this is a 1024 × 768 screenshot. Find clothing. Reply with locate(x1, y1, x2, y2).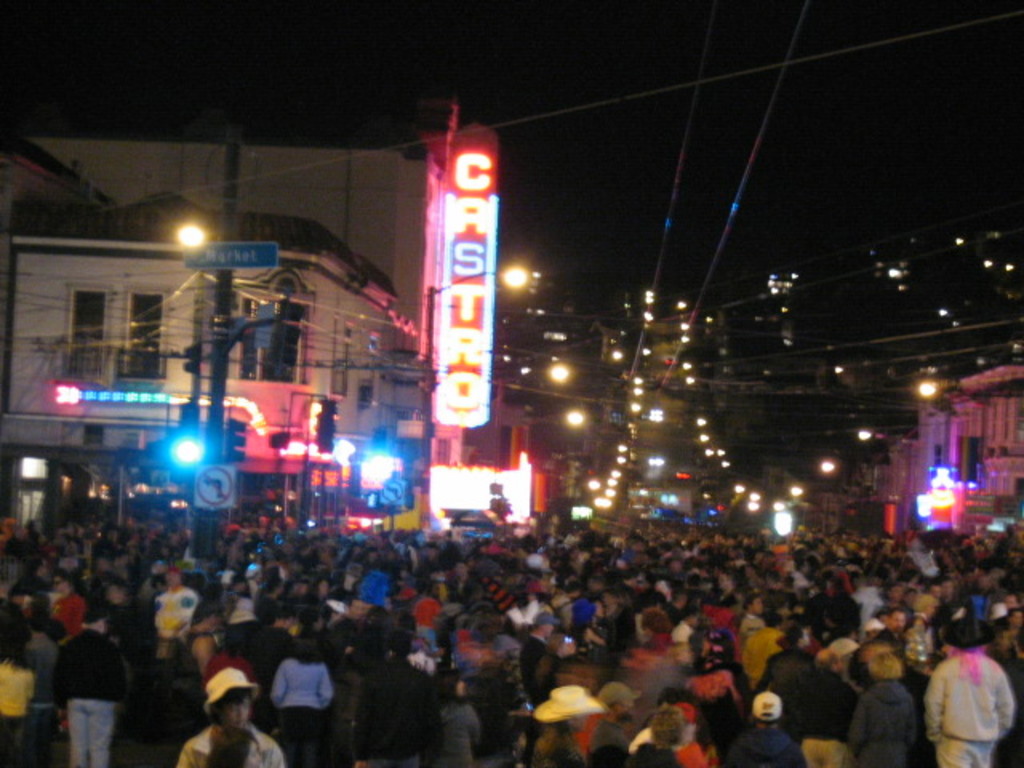
locate(741, 613, 758, 632).
